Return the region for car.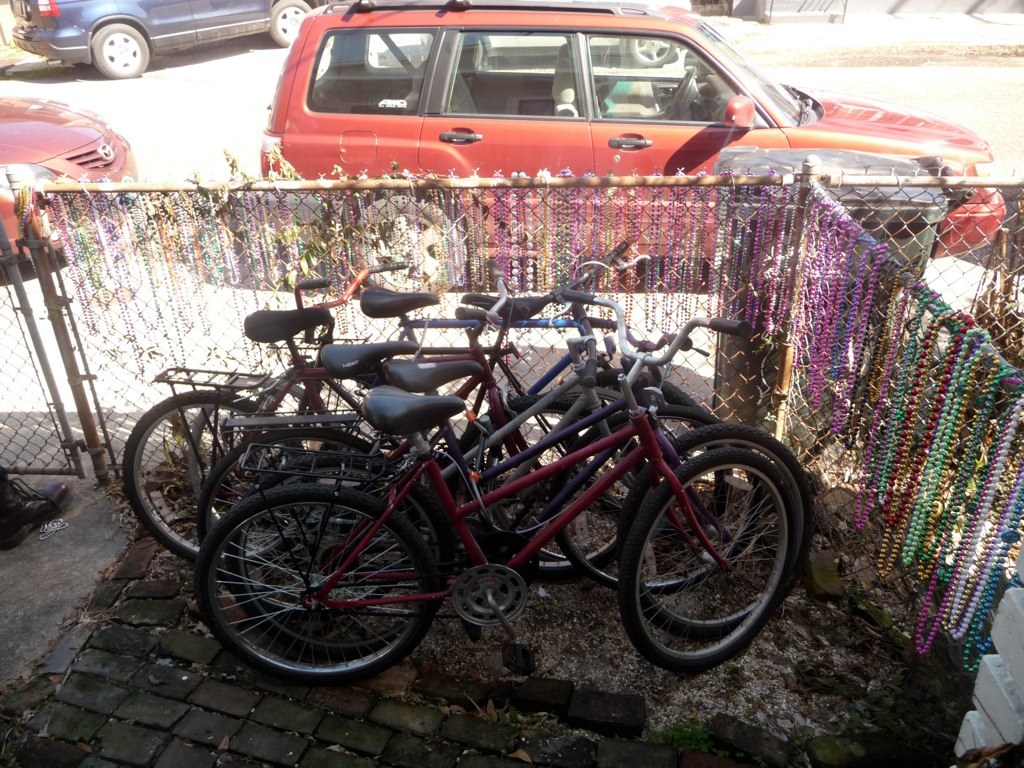
{"x1": 11, "y1": 0, "x2": 342, "y2": 80}.
